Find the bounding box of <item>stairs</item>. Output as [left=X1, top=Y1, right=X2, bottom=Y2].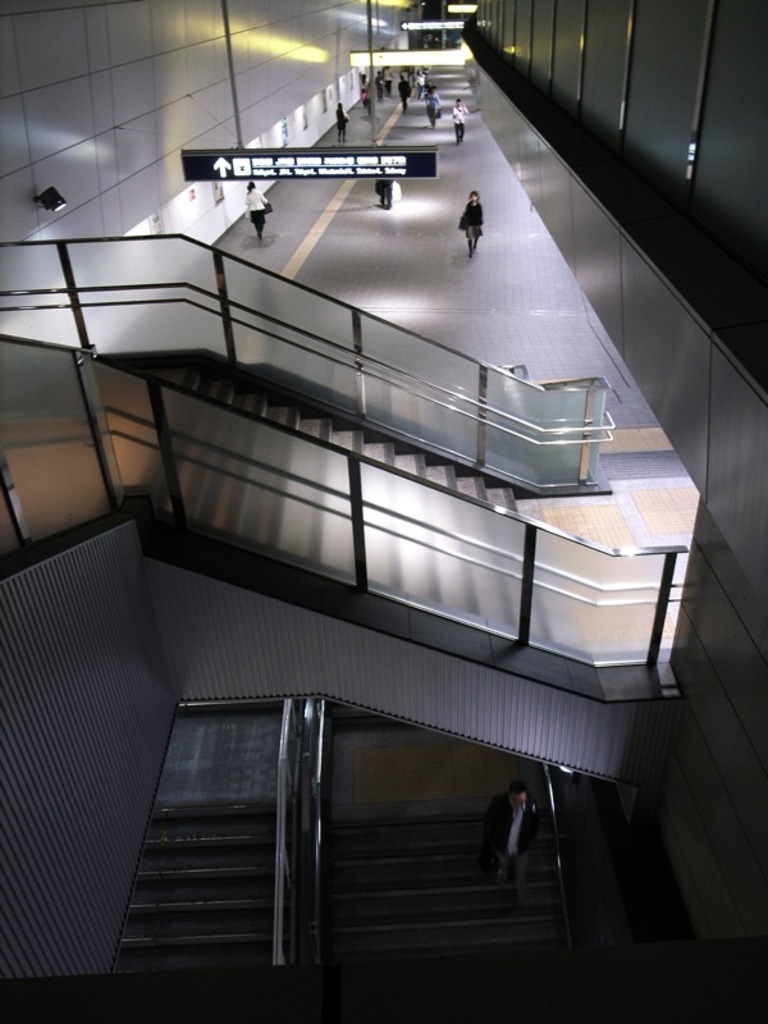
[left=113, top=810, right=284, bottom=977].
